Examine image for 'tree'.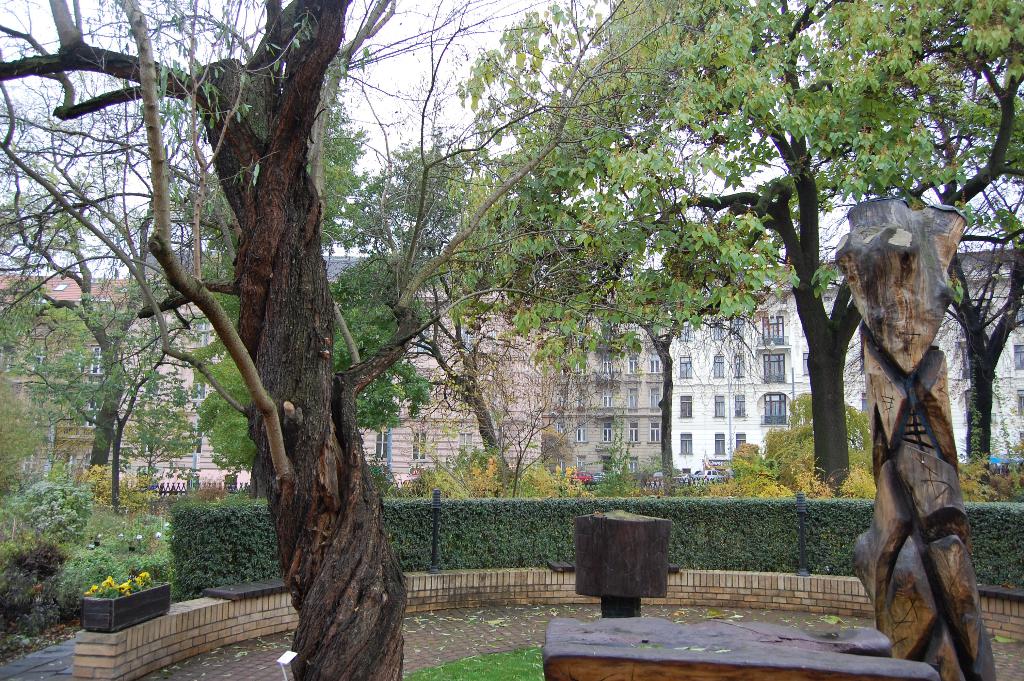
Examination result: box=[0, 0, 721, 680].
